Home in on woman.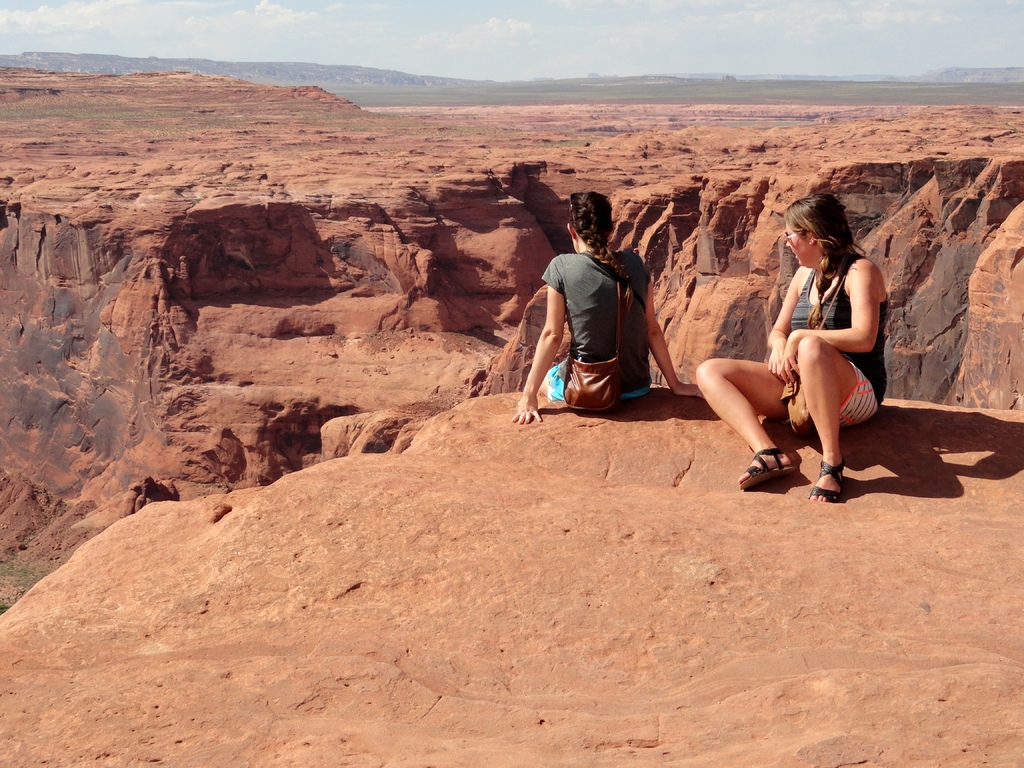
Homed in at (left=509, top=189, right=705, bottom=428).
